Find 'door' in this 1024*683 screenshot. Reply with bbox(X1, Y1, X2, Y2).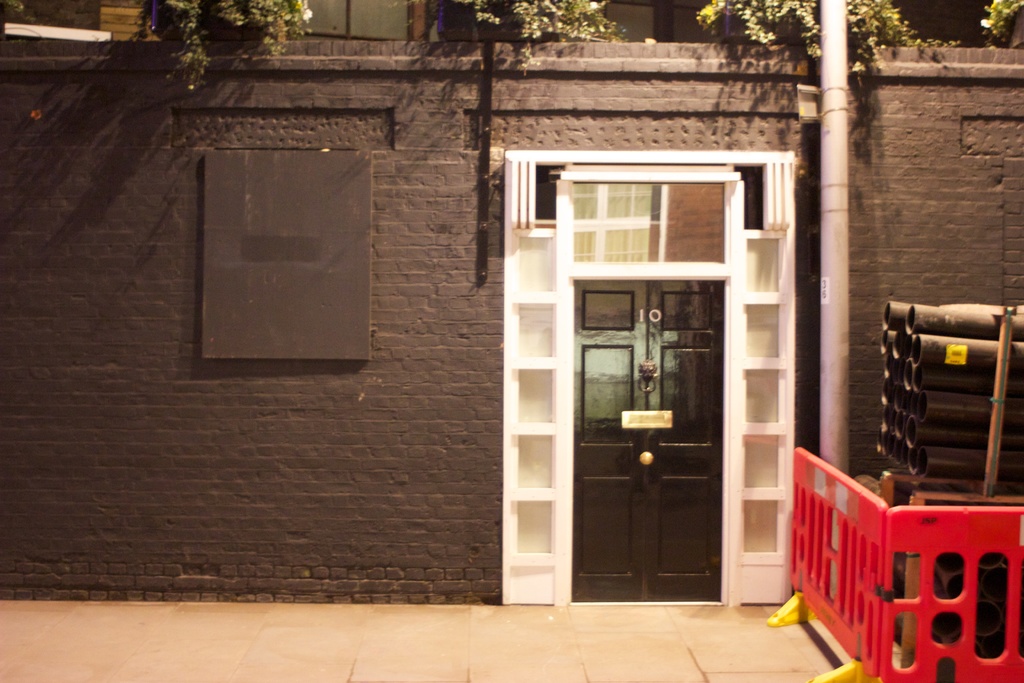
bbox(563, 228, 754, 613).
